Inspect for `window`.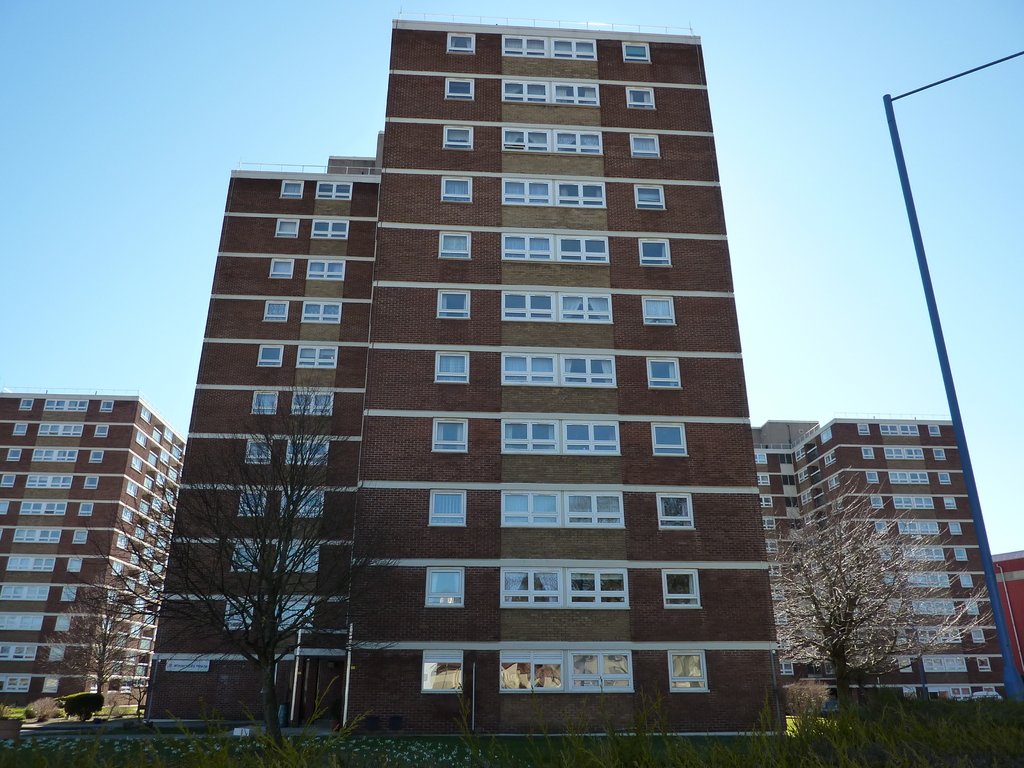
Inspection: (291, 389, 335, 415).
